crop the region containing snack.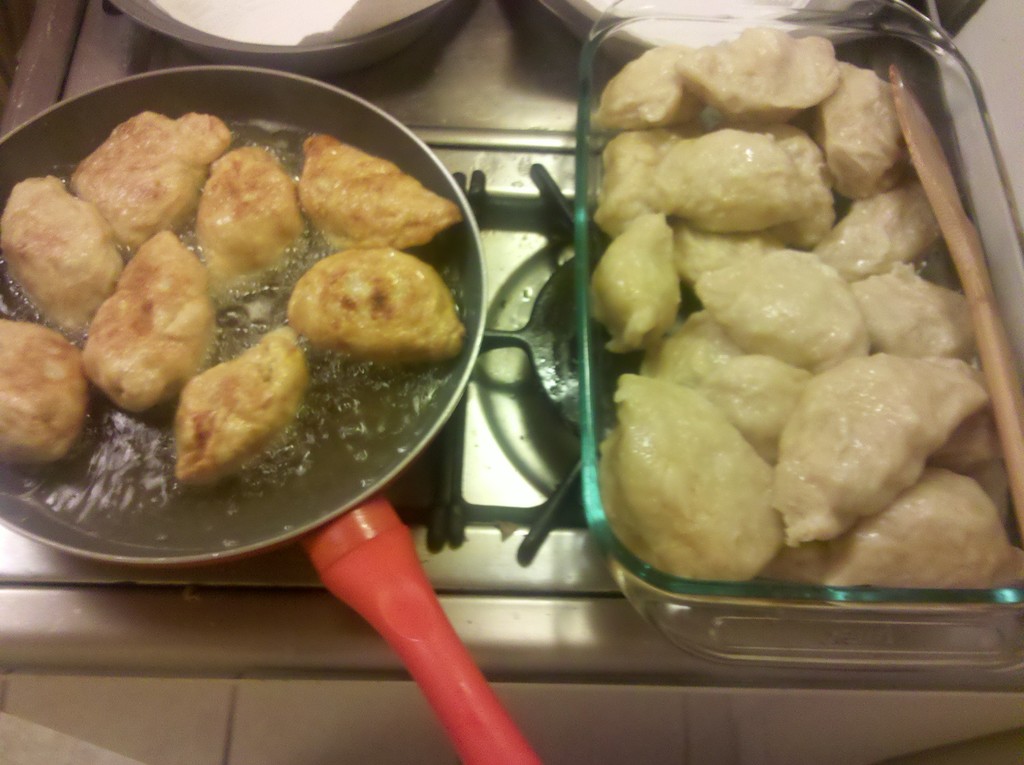
Crop region: detection(0, 317, 95, 458).
